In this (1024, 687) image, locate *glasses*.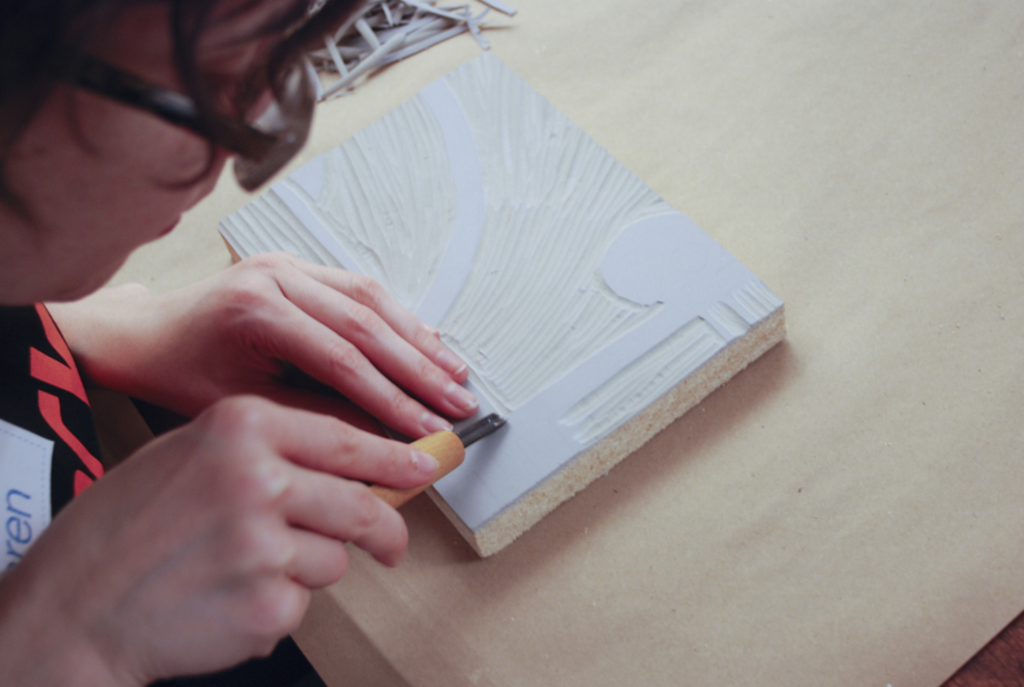
Bounding box: bbox(0, 42, 321, 207).
